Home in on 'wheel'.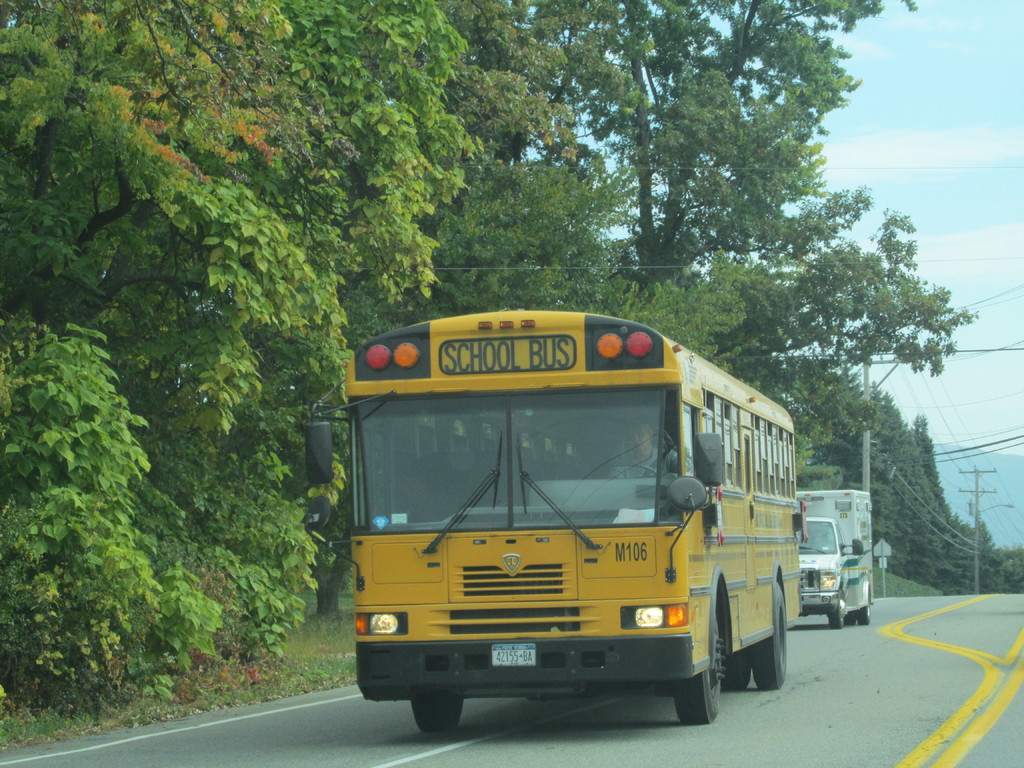
Homed in at rect(388, 646, 474, 734).
